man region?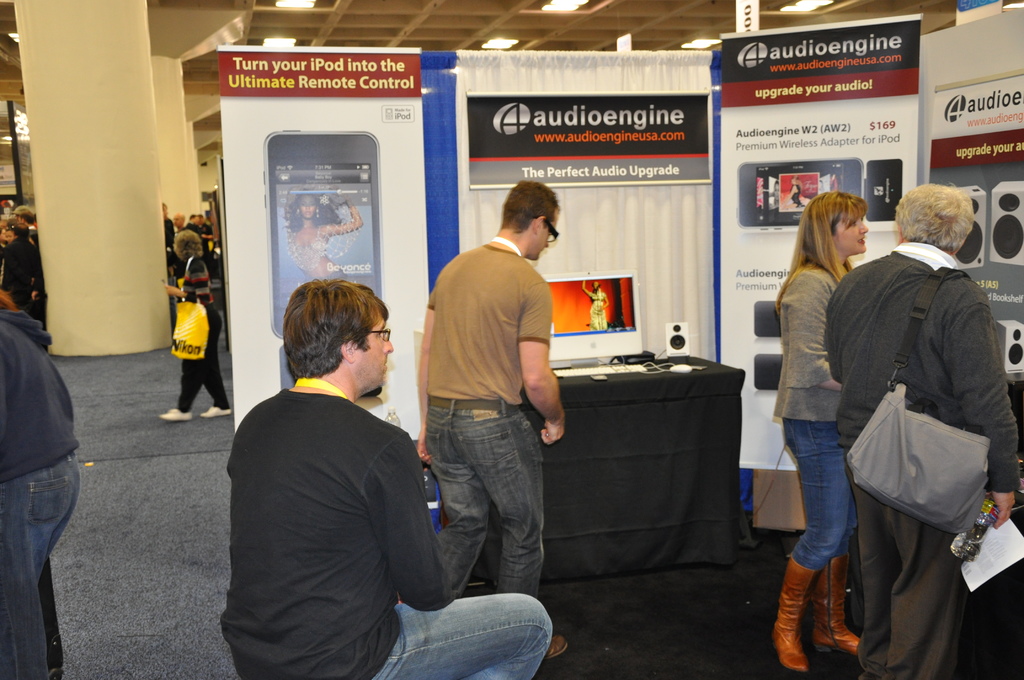
crop(219, 285, 552, 679)
